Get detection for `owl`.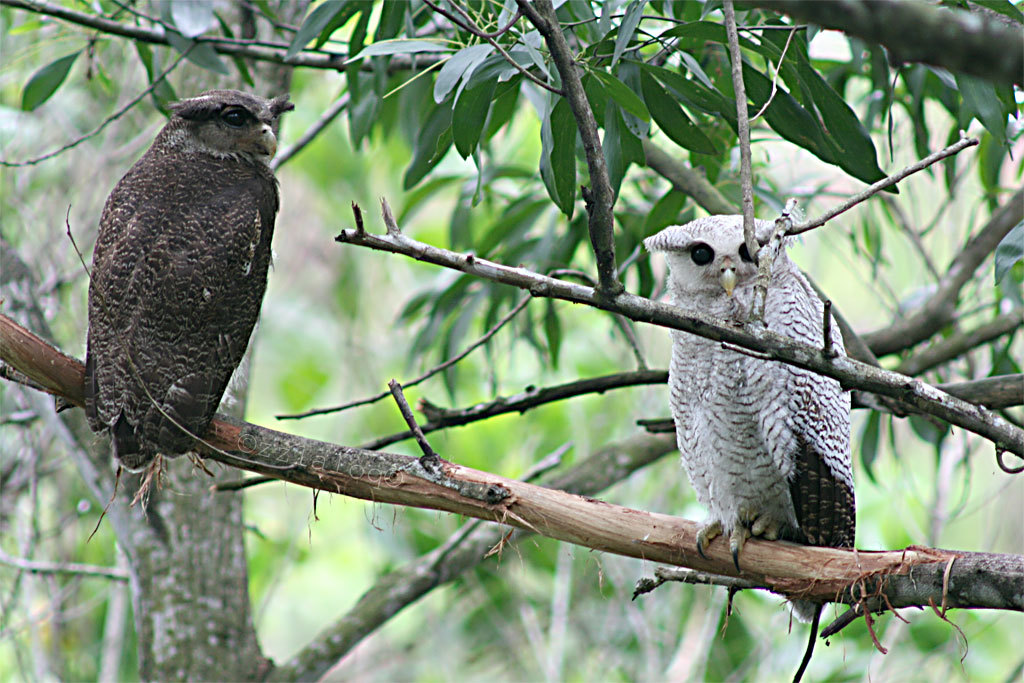
Detection: box(640, 209, 856, 619).
